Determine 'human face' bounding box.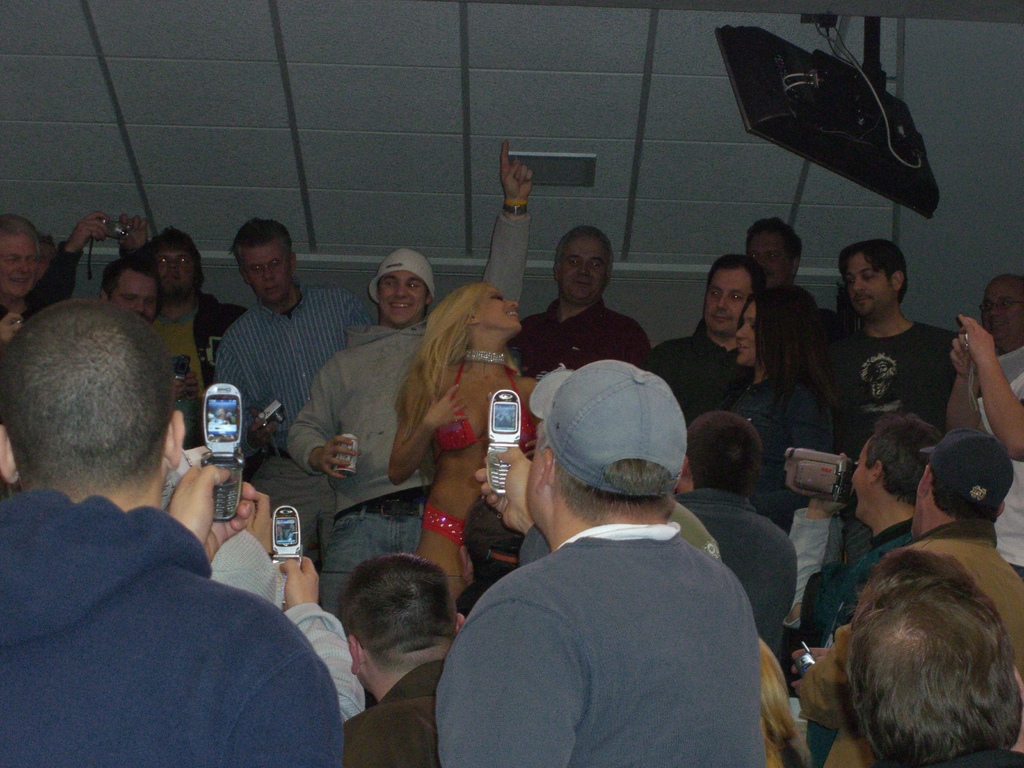
Determined: l=701, t=275, r=753, b=335.
